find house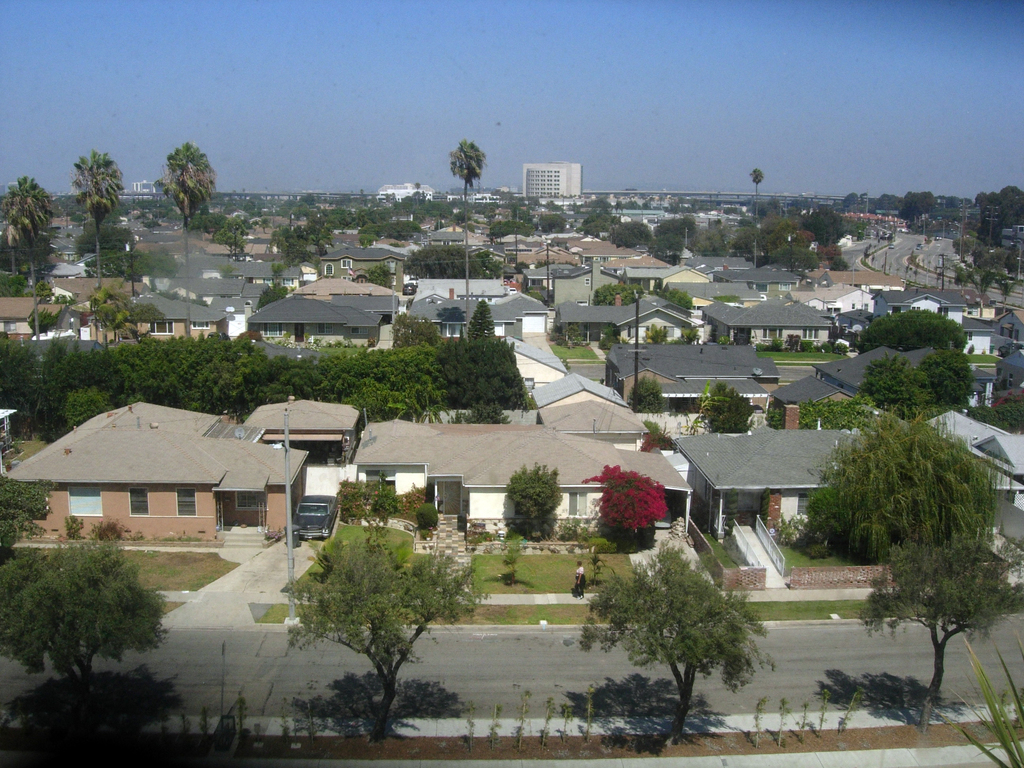
922, 401, 1023, 514
